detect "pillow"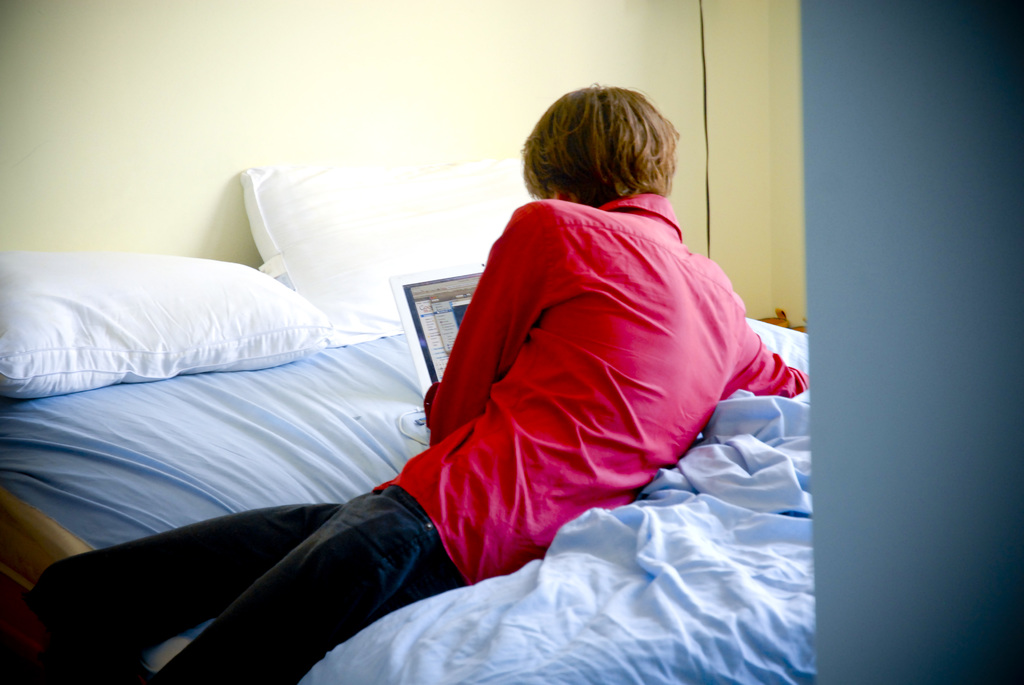
region(237, 143, 545, 333)
